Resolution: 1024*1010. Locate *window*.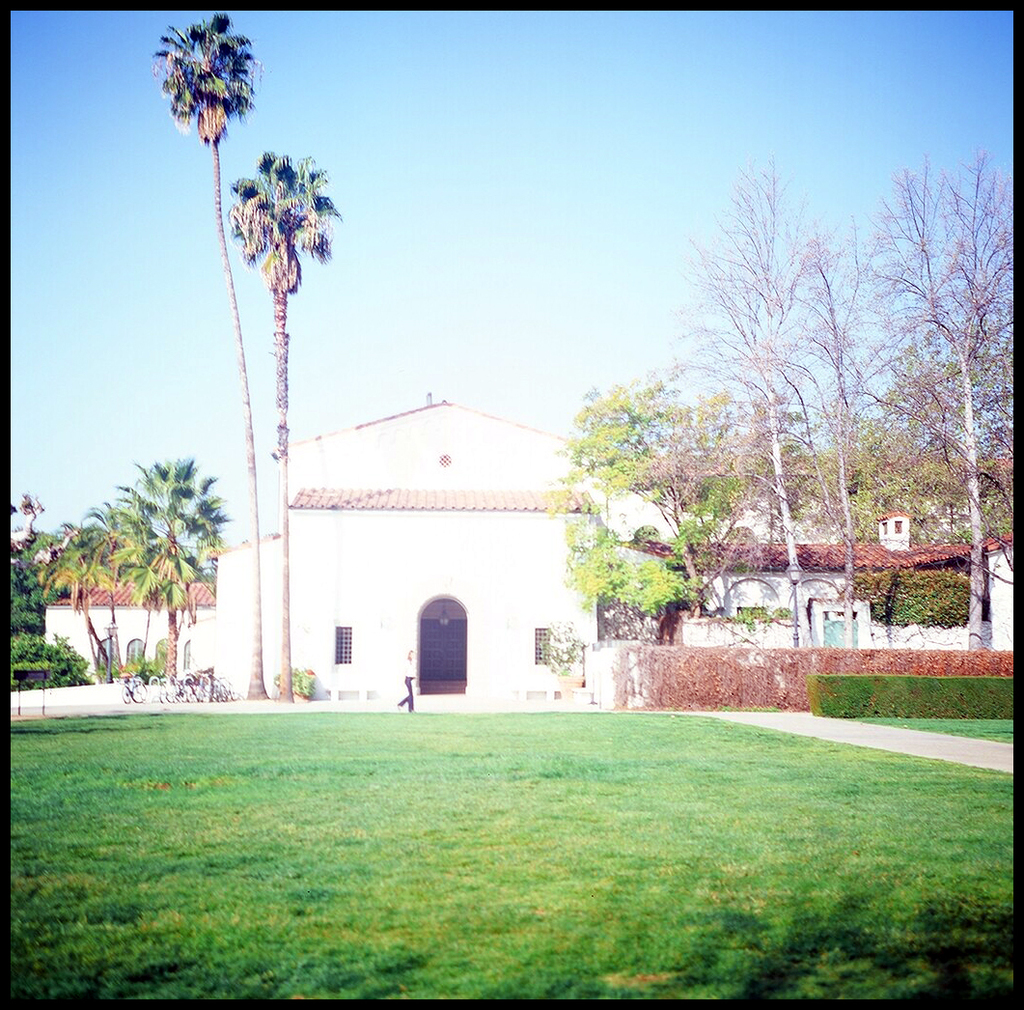
(535,628,553,664).
